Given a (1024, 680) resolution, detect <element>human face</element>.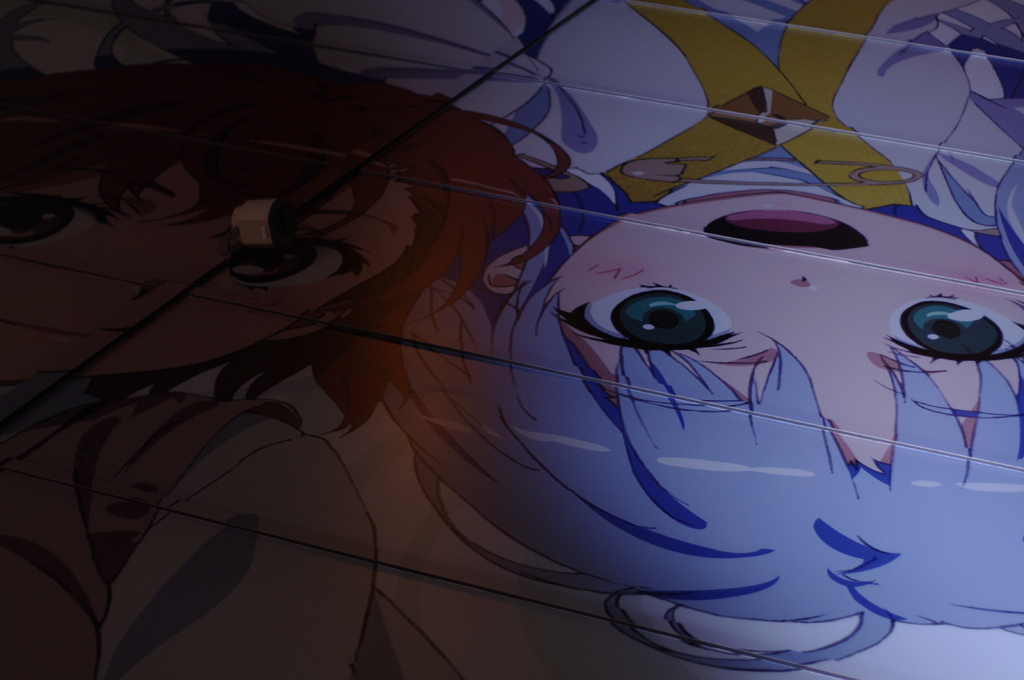
bbox=[548, 189, 1023, 470].
